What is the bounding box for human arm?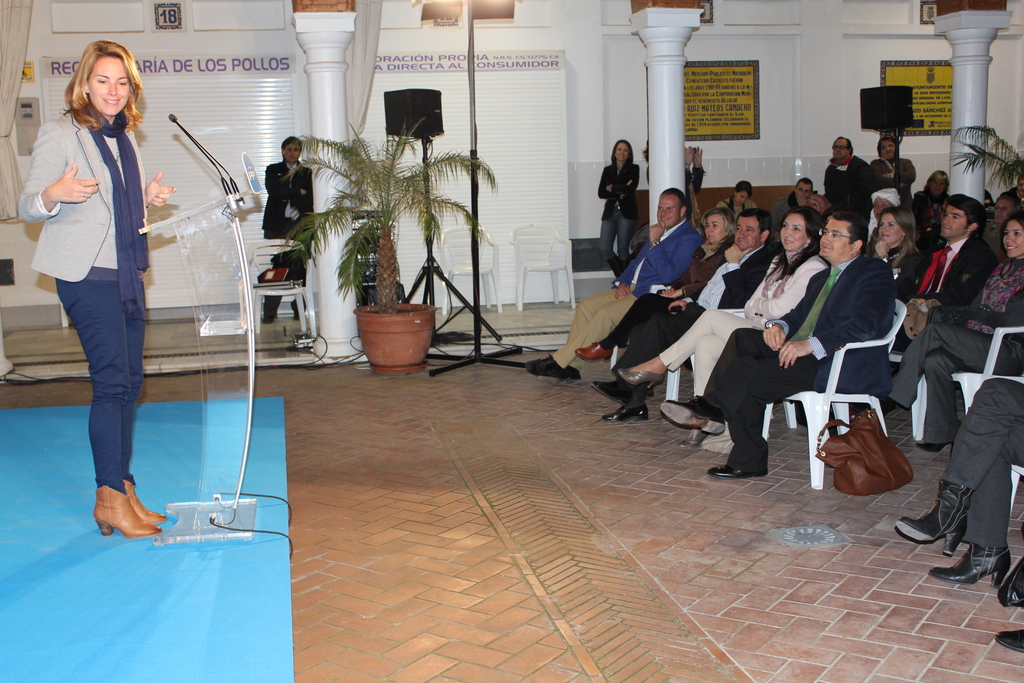
bbox=(661, 252, 696, 295).
